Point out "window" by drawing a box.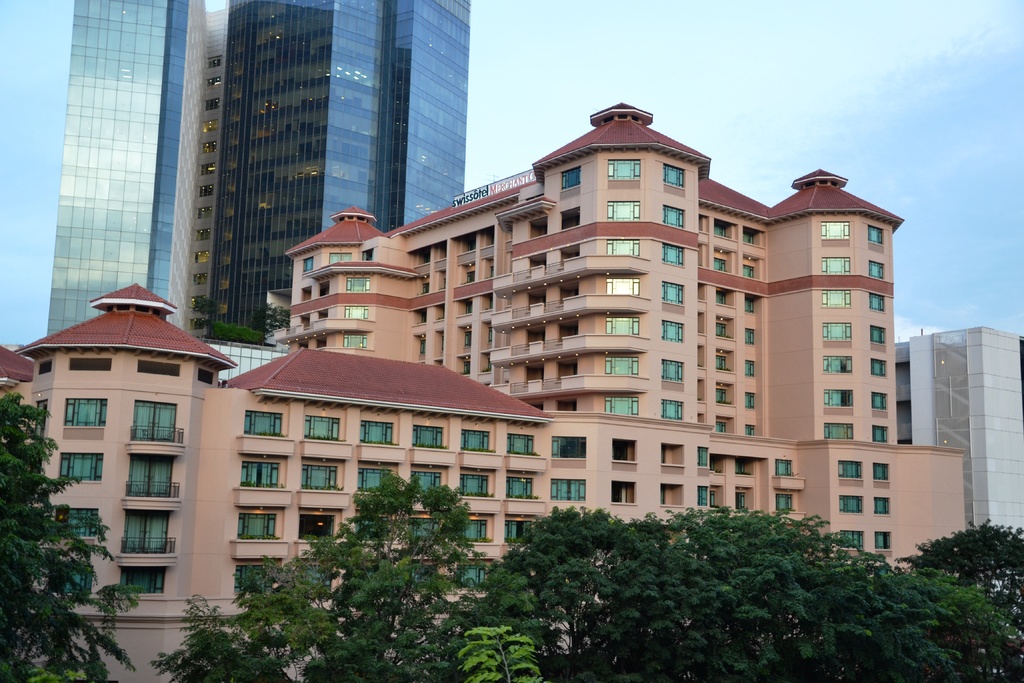
<box>196,229,211,241</box>.
